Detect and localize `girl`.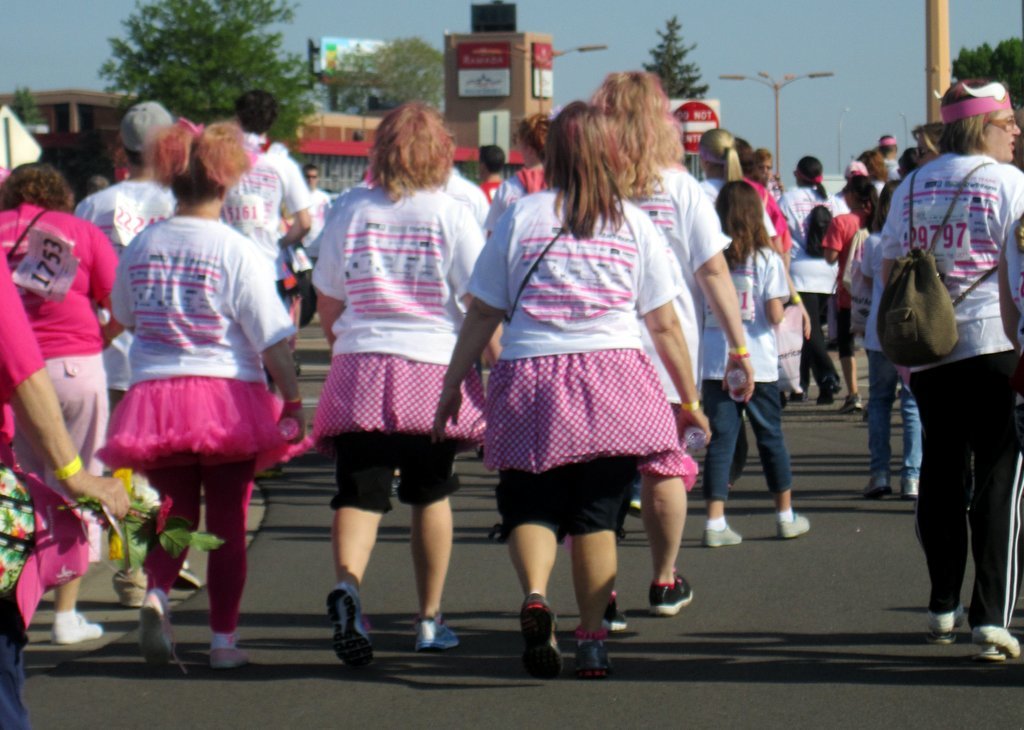
Localized at select_region(820, 176, 879, 410).
